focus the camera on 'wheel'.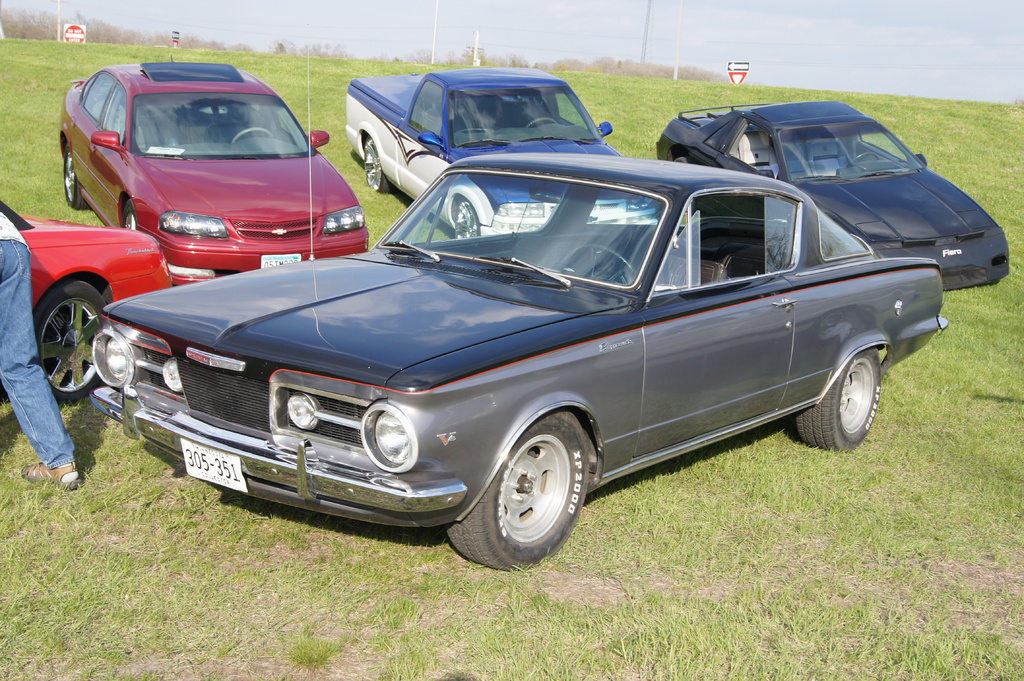
Focus region: [left=125, top=200, right=137, bottom=230].
